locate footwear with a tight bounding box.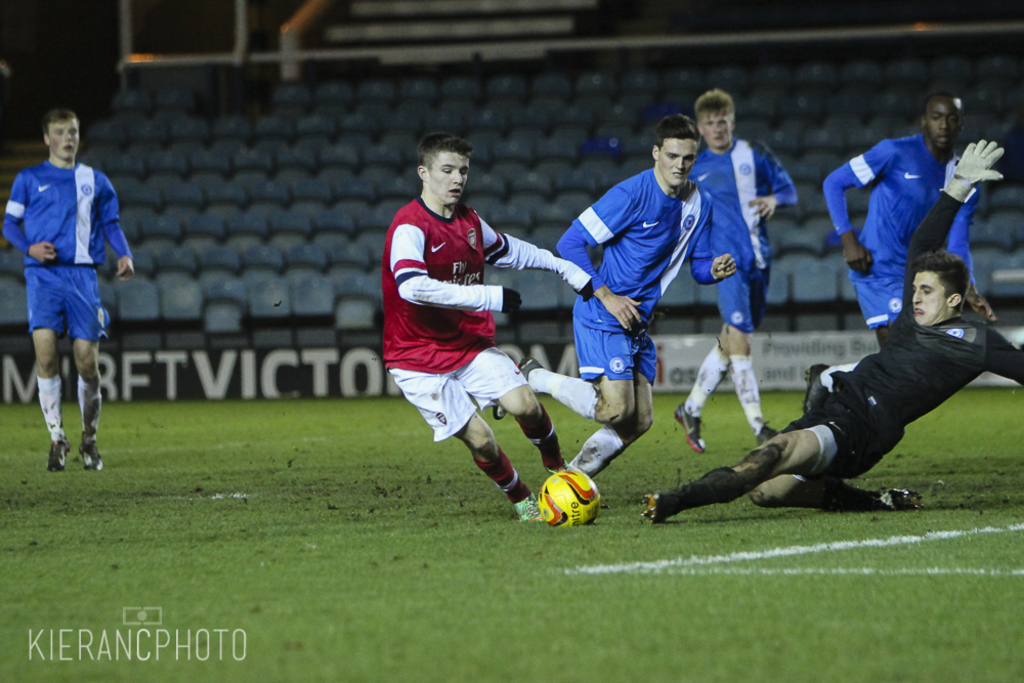
rect(509, 492, 550, 524).
